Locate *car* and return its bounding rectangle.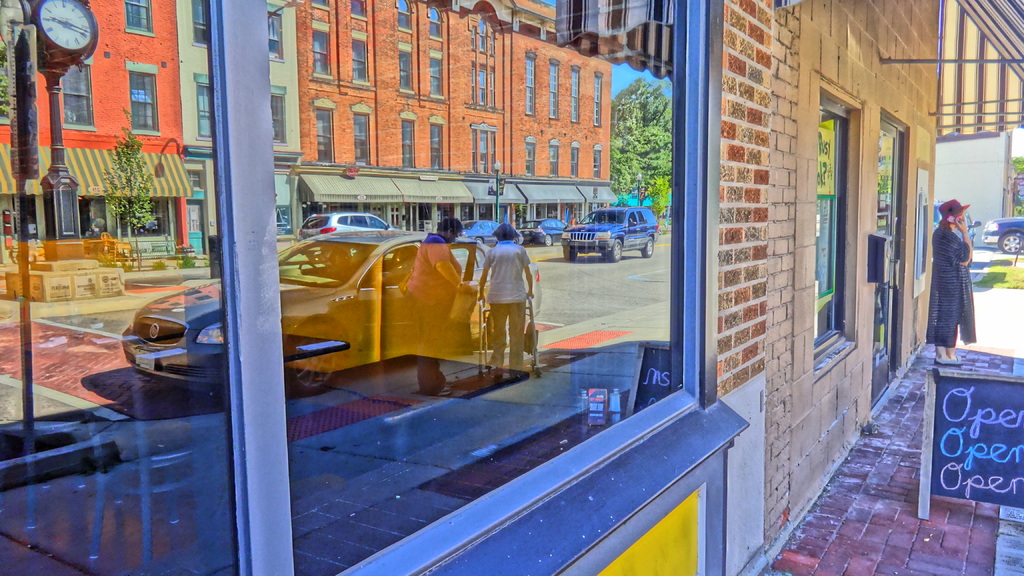
561, 207, 660, 262.
